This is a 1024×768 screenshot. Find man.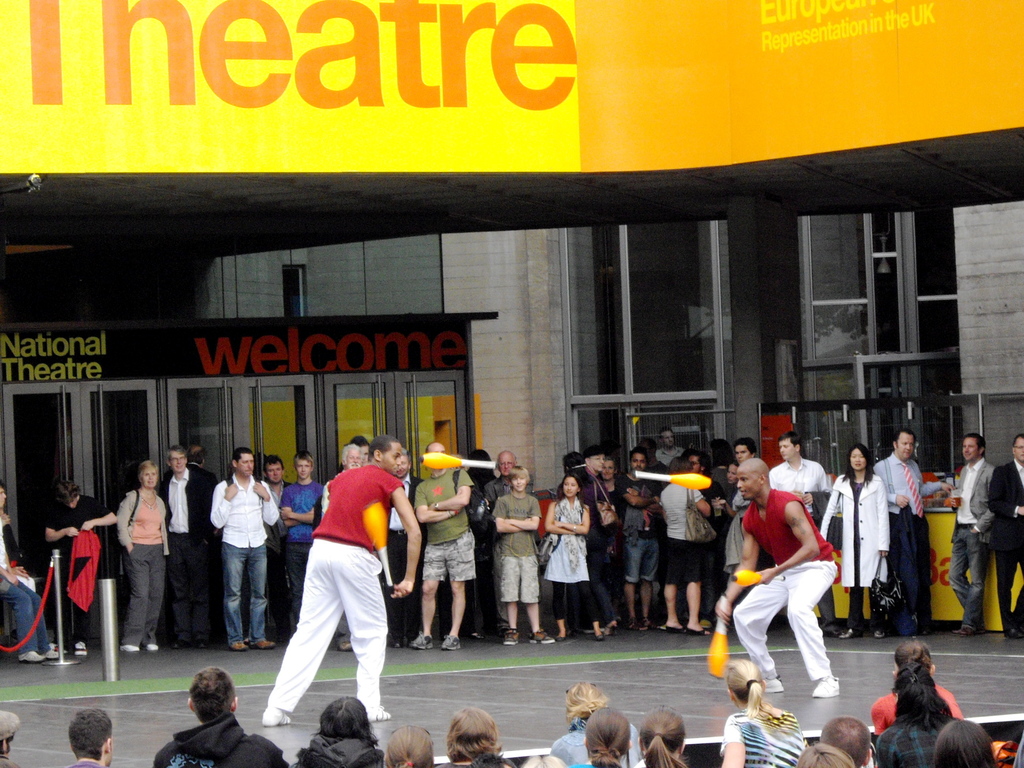
Bounding box: Rect(65, 705, 117, 767).
